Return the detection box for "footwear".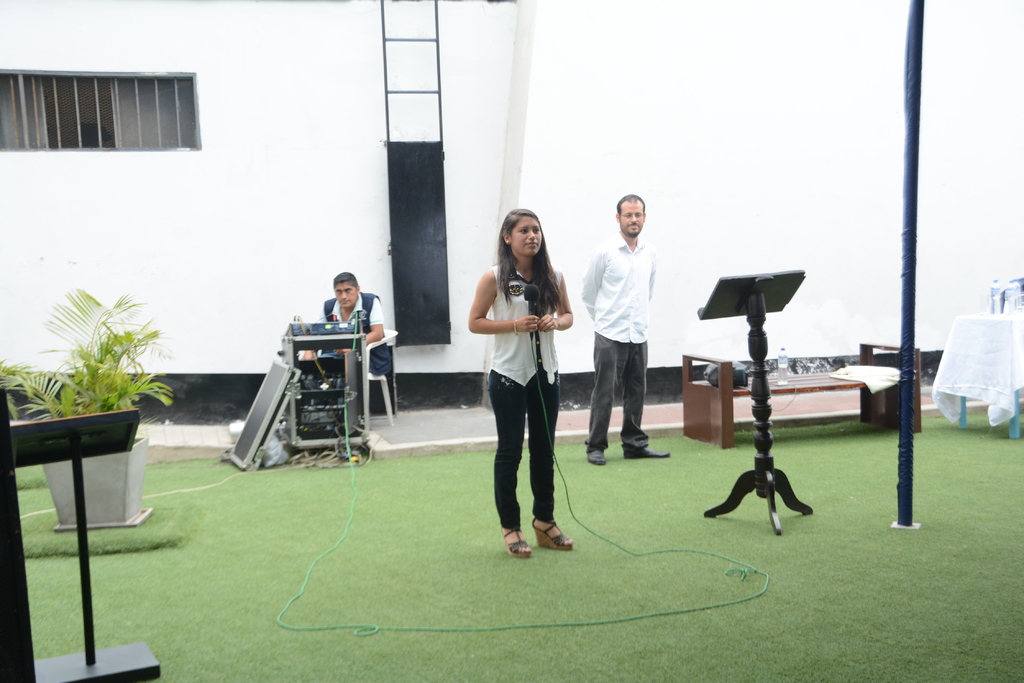
select_region(498, 525, 534, 561).
